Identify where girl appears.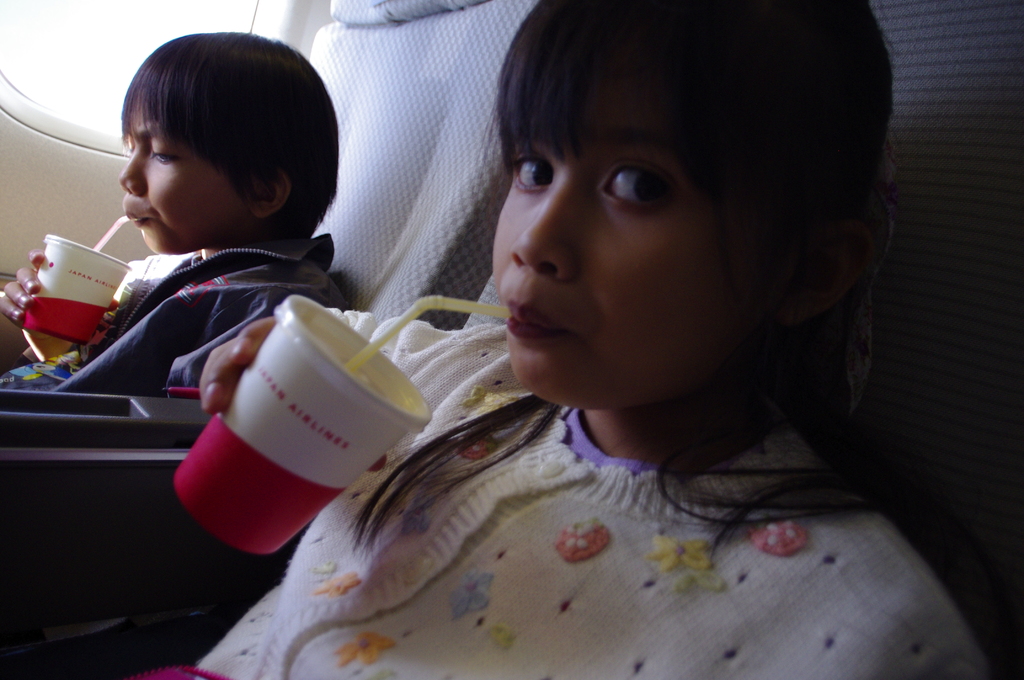
Appears at [left=199, top=6, right=989, bottom=679].
